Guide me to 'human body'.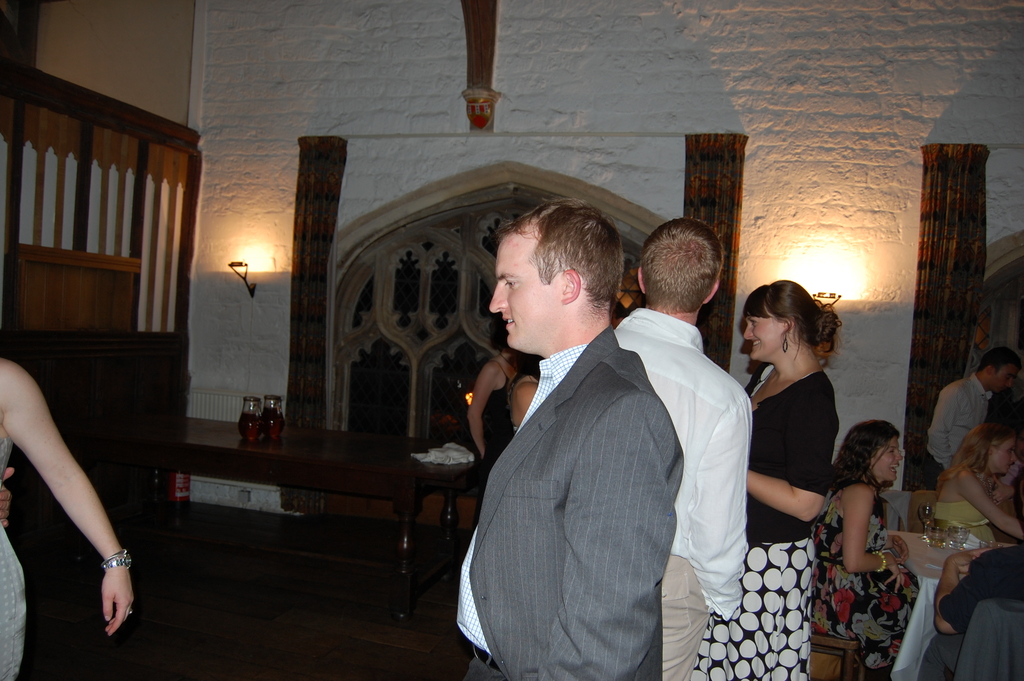
Guidance: 464, 350, 519, 509.
